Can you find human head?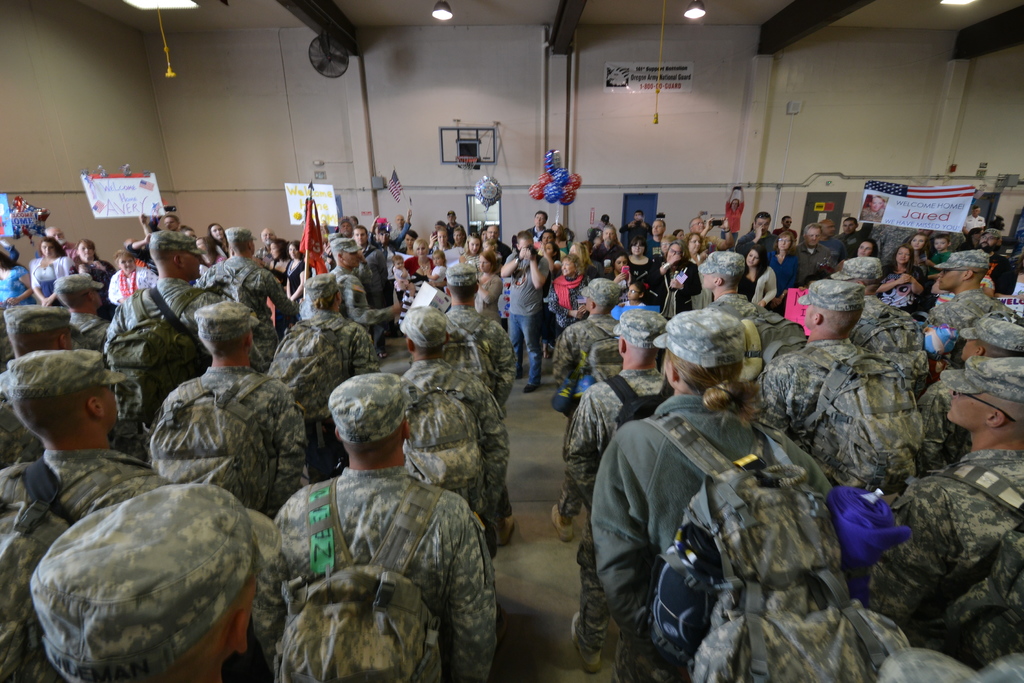
Yes, bounding box: rect(551, 219, 567, 238).
